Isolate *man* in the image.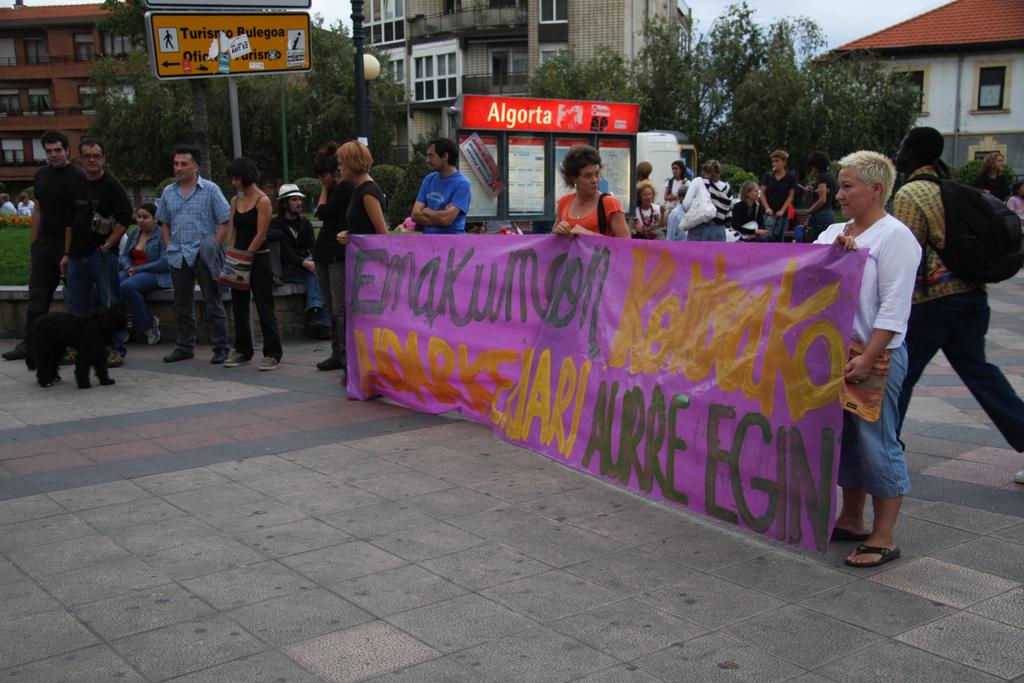
Isolated region: bbox=(410, 138, 470, 233).
